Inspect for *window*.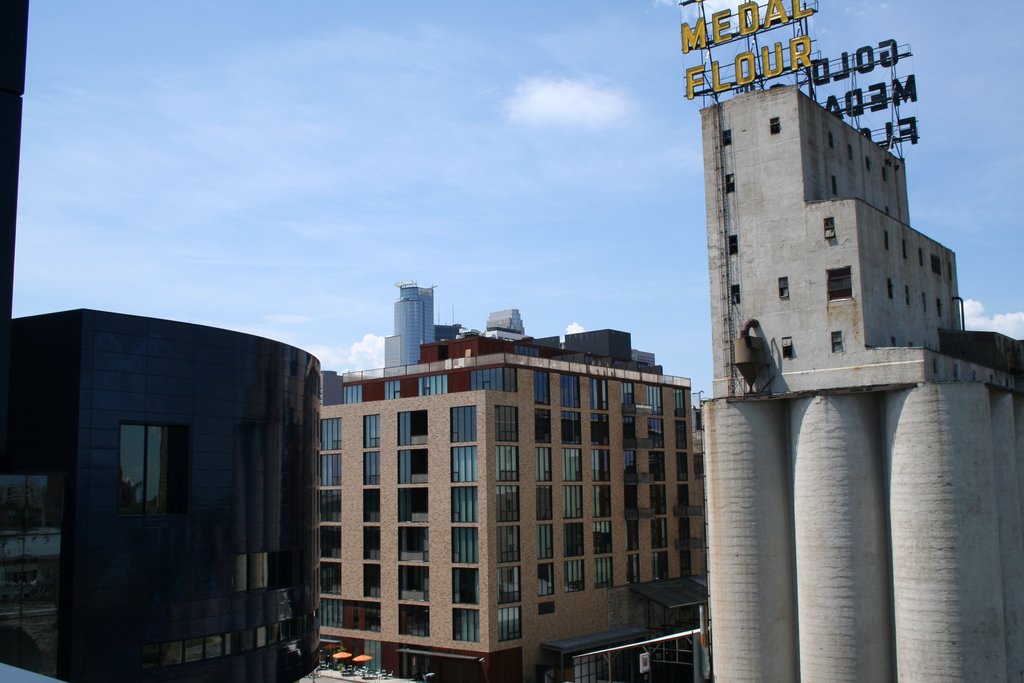
Inspection: 451, 568, 477, 604.
